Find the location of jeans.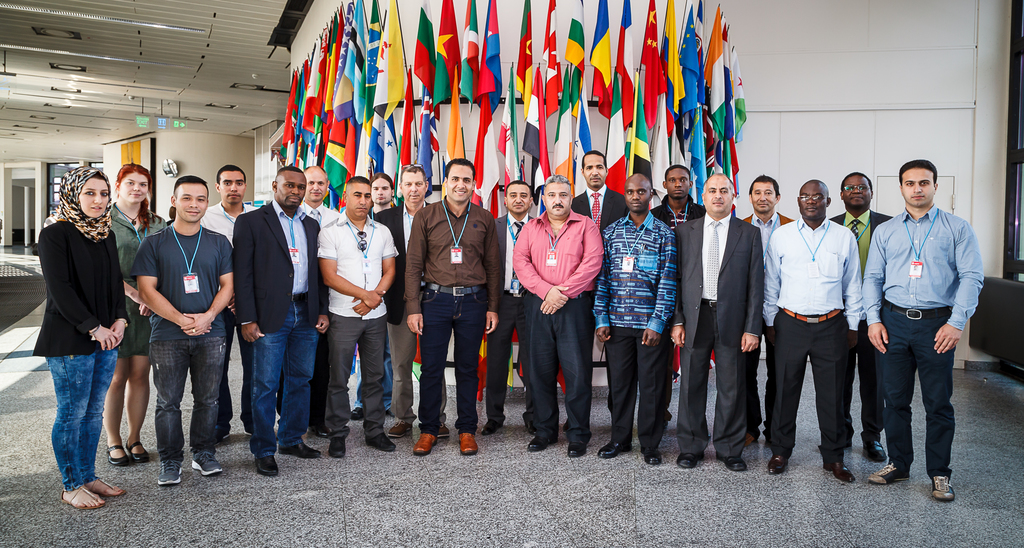
Location: BBox(47, 348, 118, 492).
